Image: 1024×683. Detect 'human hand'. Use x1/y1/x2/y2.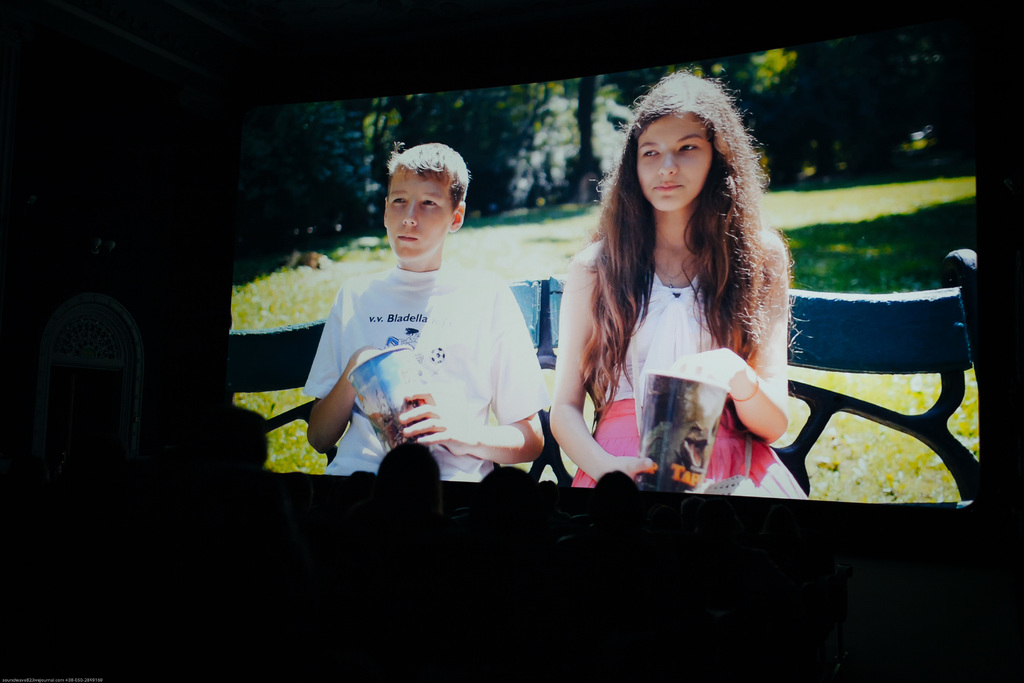
346/344/389/368.
